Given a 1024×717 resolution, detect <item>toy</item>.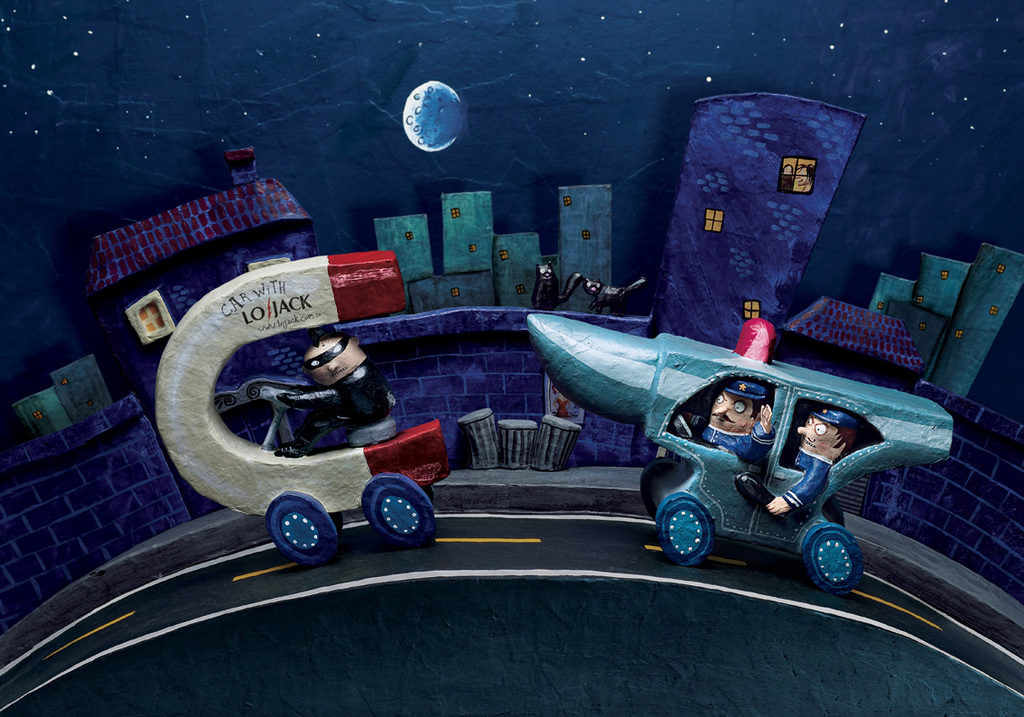
x1=0 y1=344 x2=128 y2=452.
